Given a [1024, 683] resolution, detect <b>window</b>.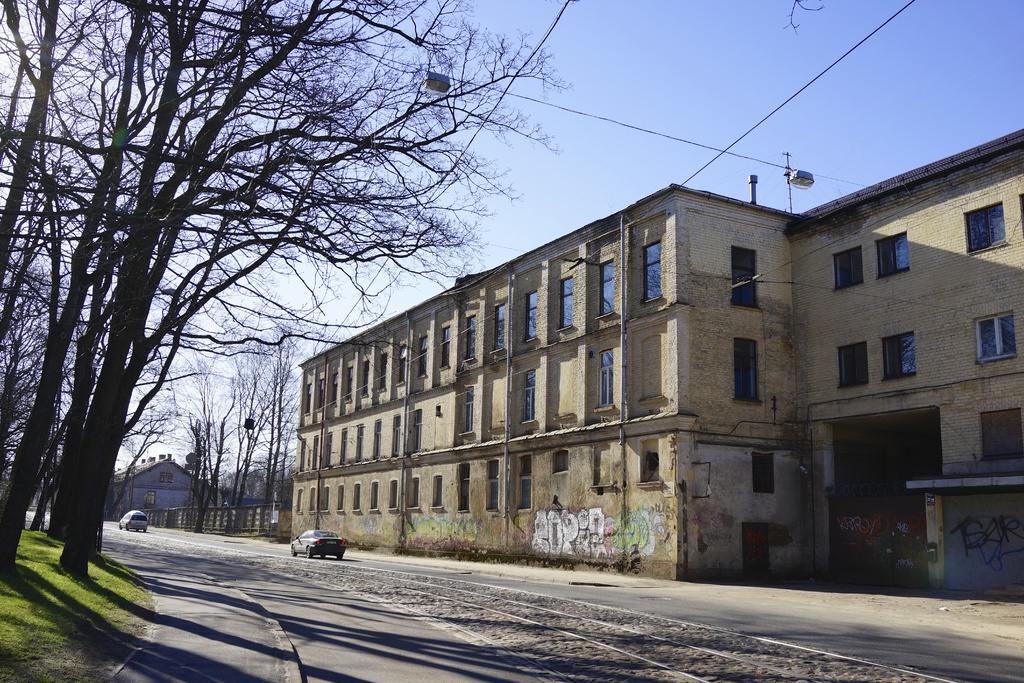
pyautogui.locateOnScreen(733, 335, 762, 405).
